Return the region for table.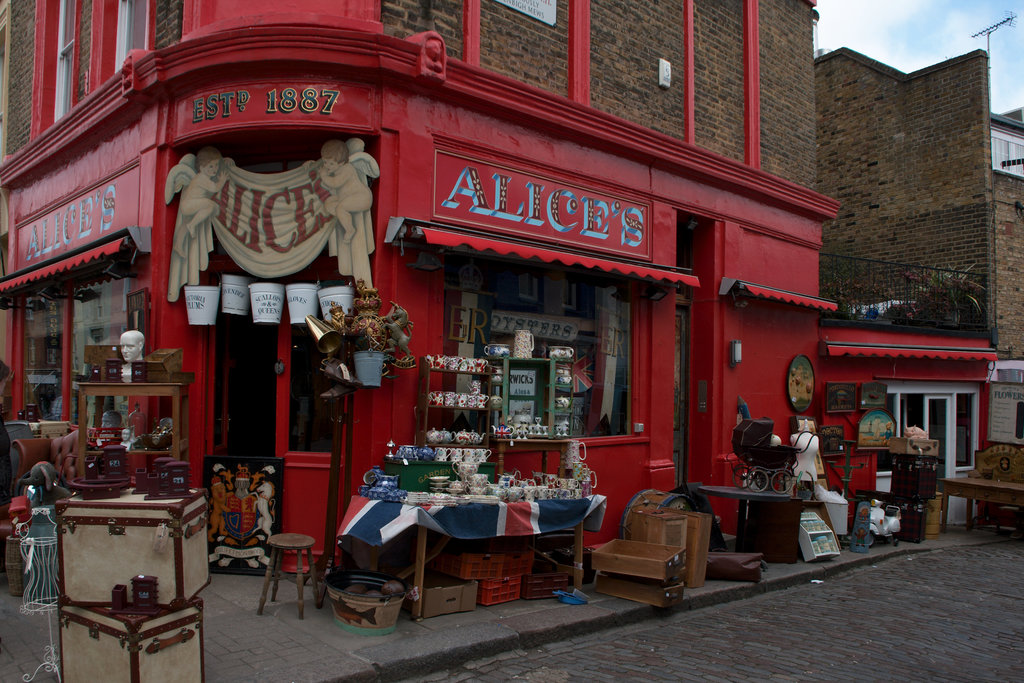
x1=339 y1=489 x2=605 y2=620.
